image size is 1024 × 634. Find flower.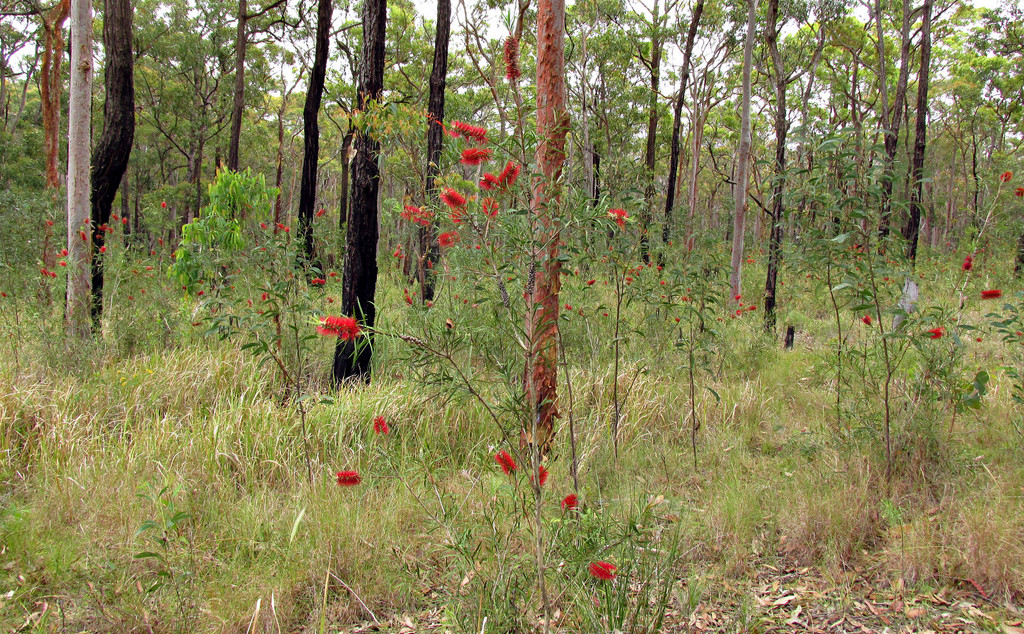
(x1=536, y1=464, x2=548, y2=491).
